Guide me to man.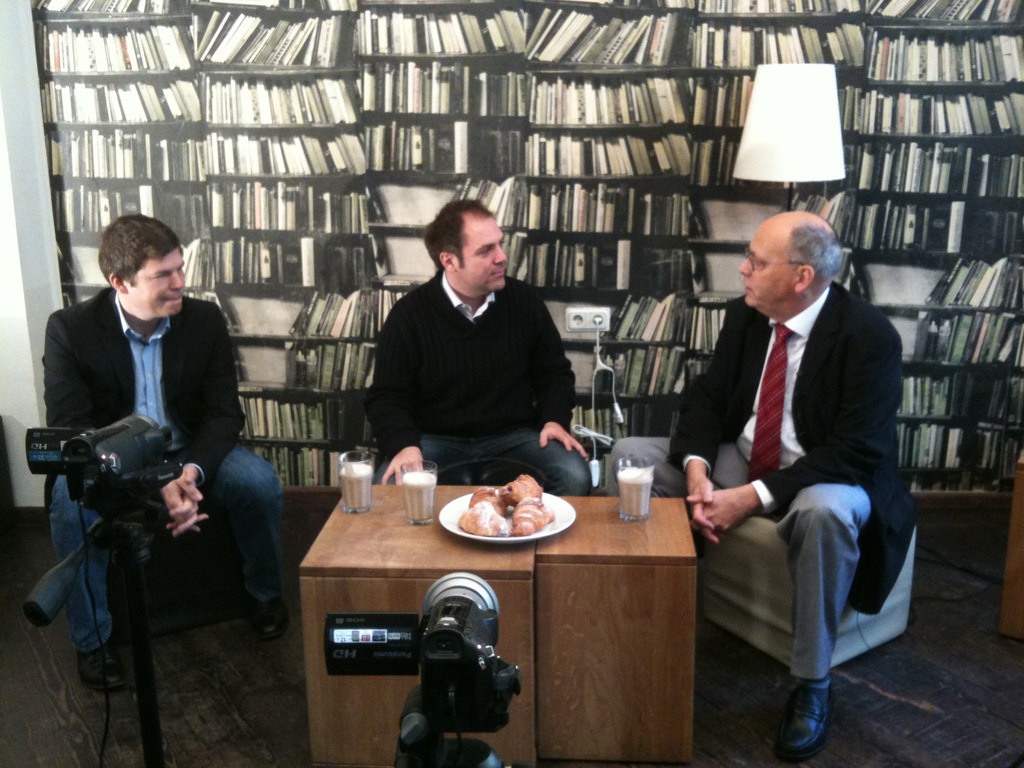
Guidance: 40,204,286,703.
